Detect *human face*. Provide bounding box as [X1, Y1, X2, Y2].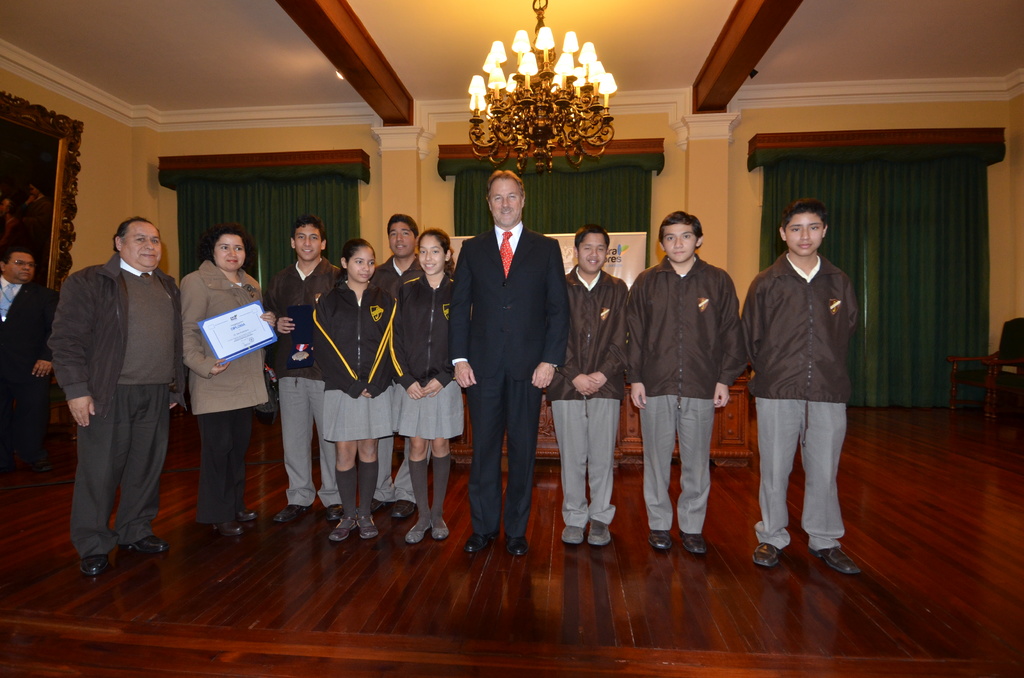
[123, 225, 160, 264].
